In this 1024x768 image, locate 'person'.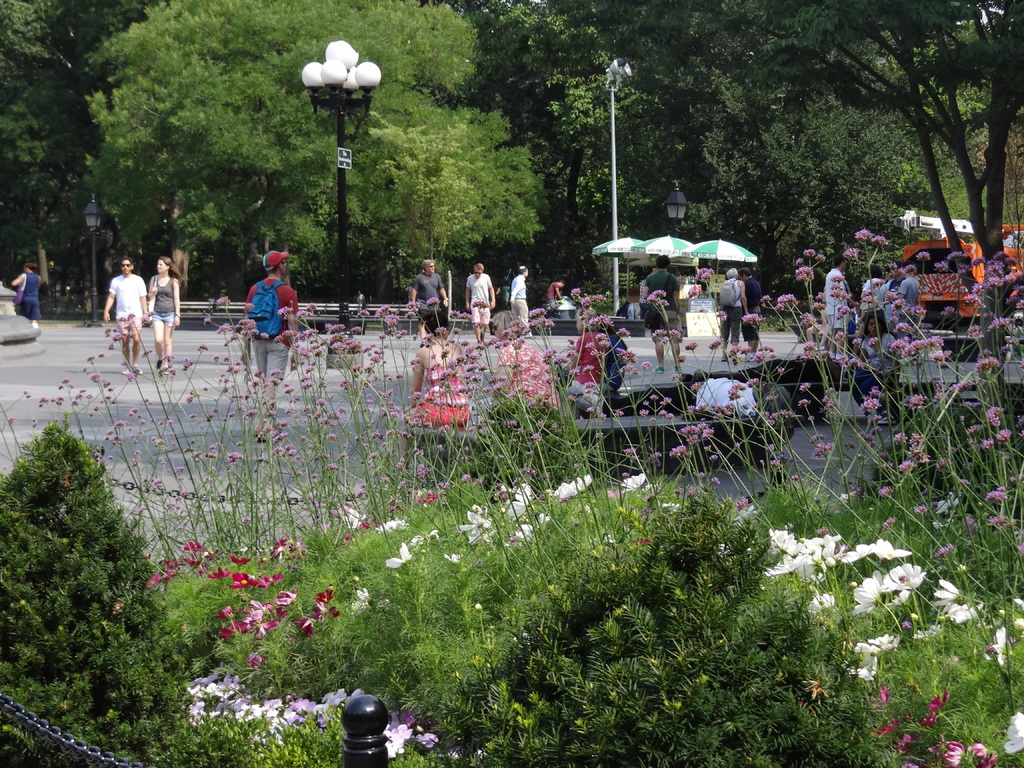
Bounding box: 717,269,749,364.
